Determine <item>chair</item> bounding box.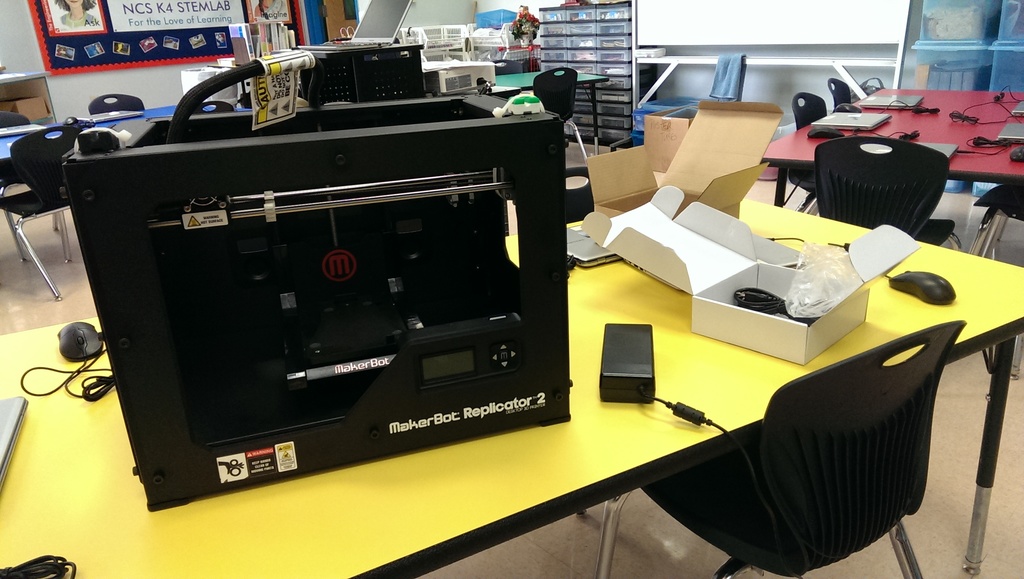
Determined: locate(785, 90, 829, 221).
